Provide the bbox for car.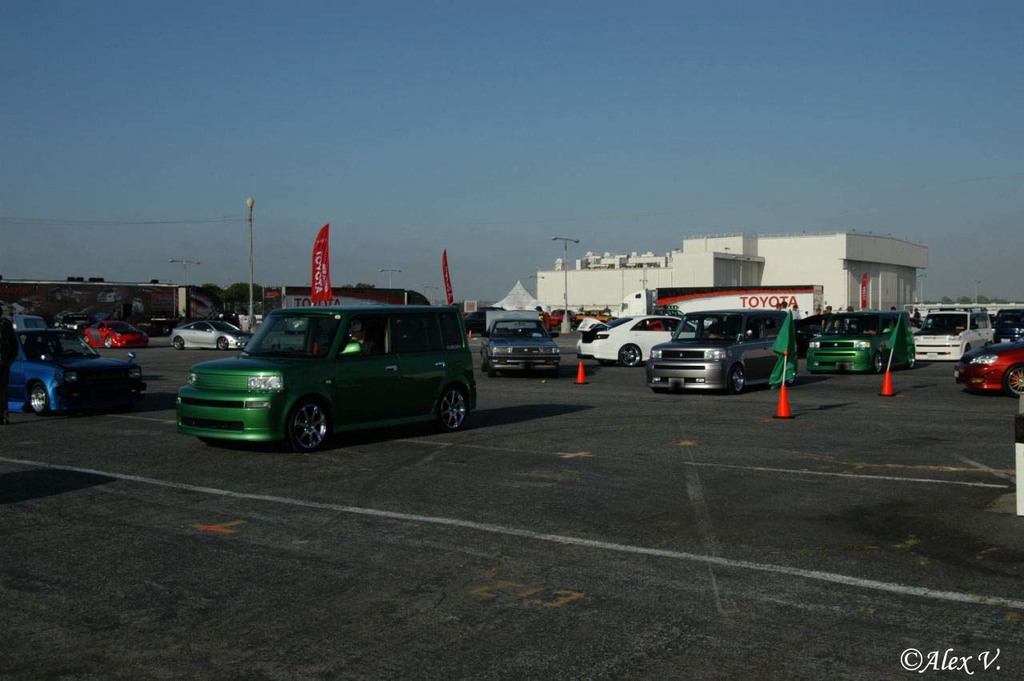
910/308/994/359.
